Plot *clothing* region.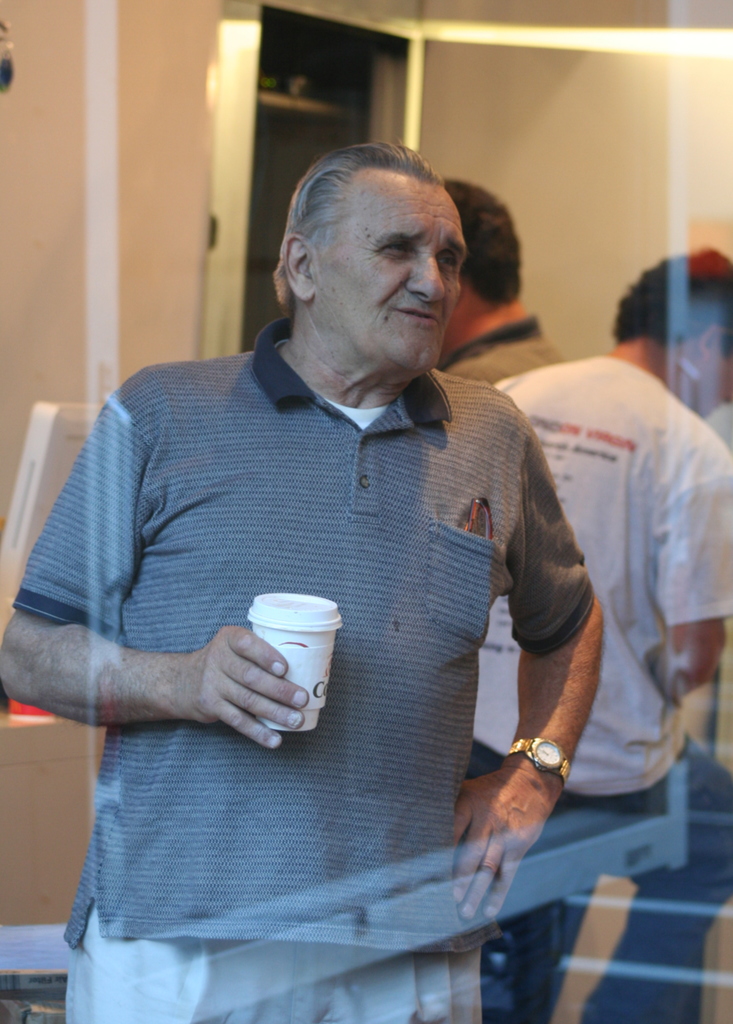
Plotted at 458:342:732:1020.
